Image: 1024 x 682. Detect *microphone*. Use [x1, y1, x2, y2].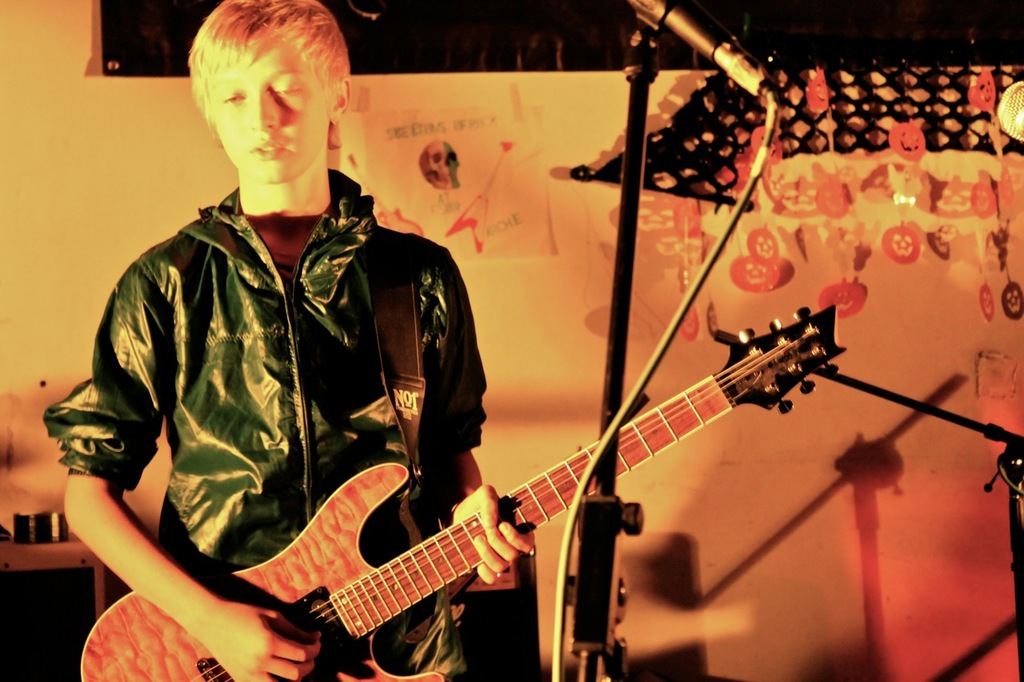
[618, 0, 774, 98].
